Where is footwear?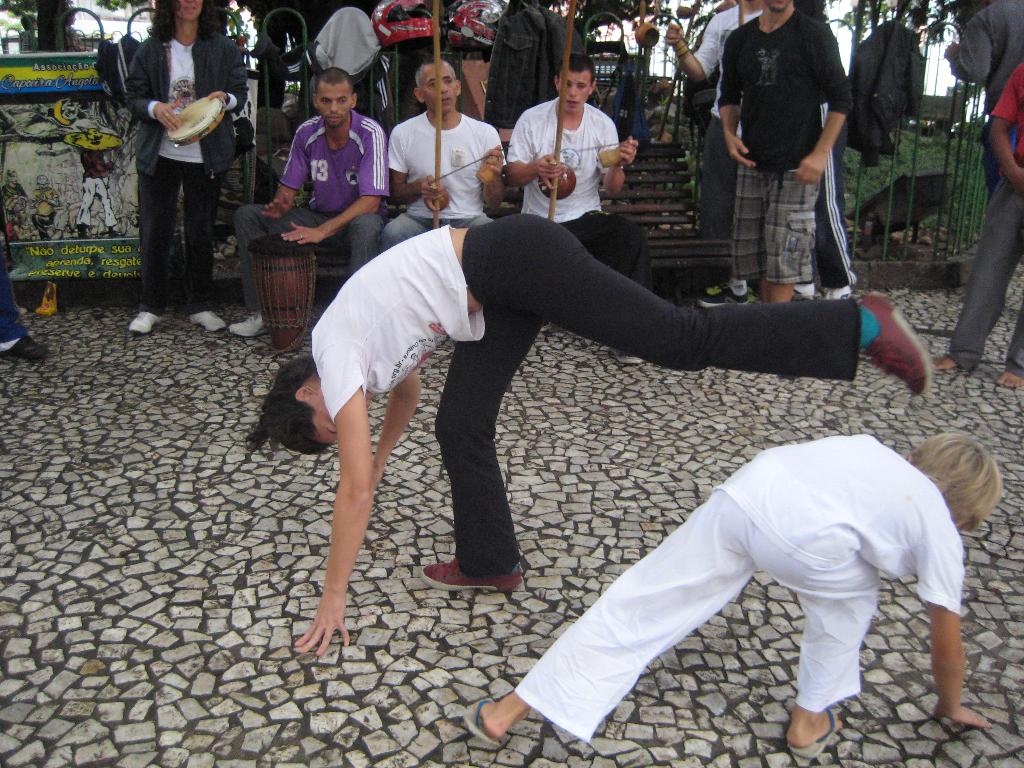
(left=413, top=552, right=532, bottom=593).
